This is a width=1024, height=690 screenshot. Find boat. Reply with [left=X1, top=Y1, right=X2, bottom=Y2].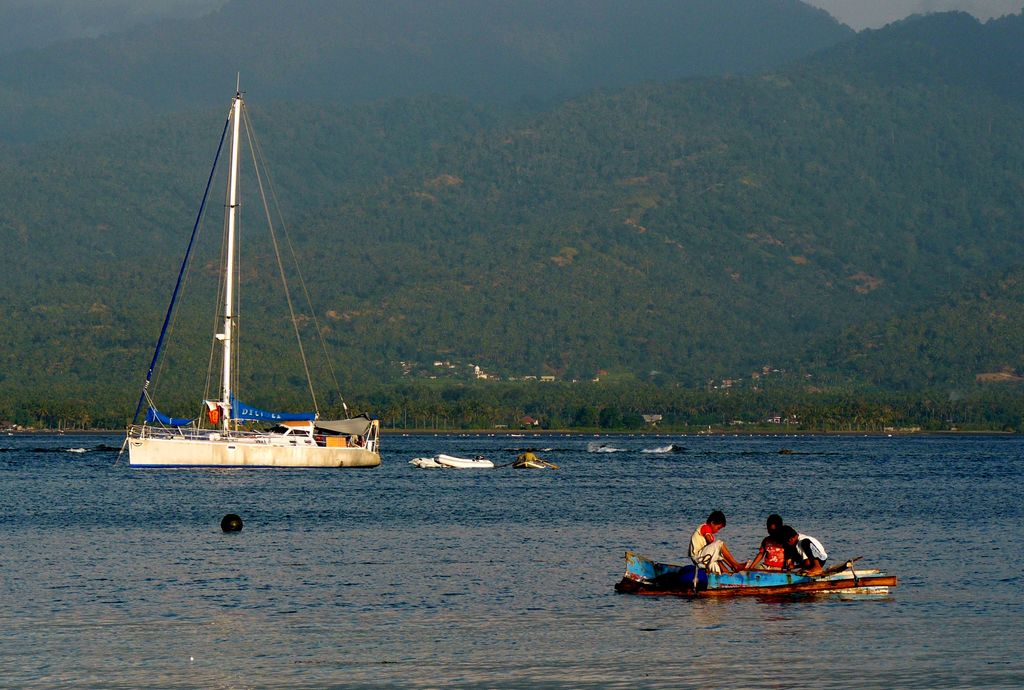
[left=97, top=129, right=378, bottom=493].
